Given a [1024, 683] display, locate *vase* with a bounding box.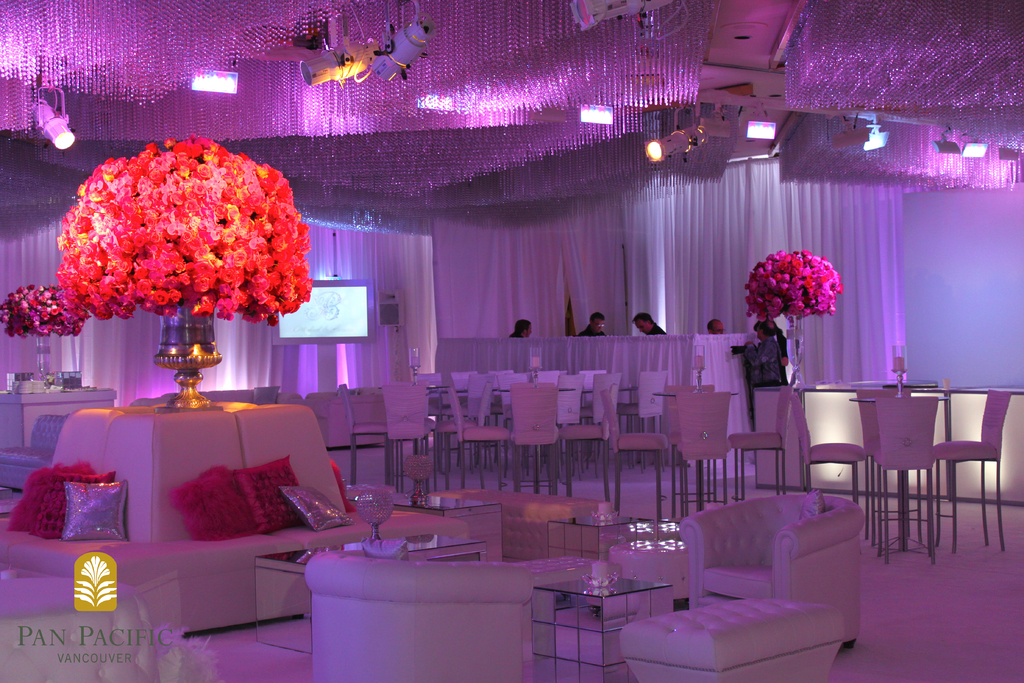
Located: bbox(152, 304, 225, 411).
